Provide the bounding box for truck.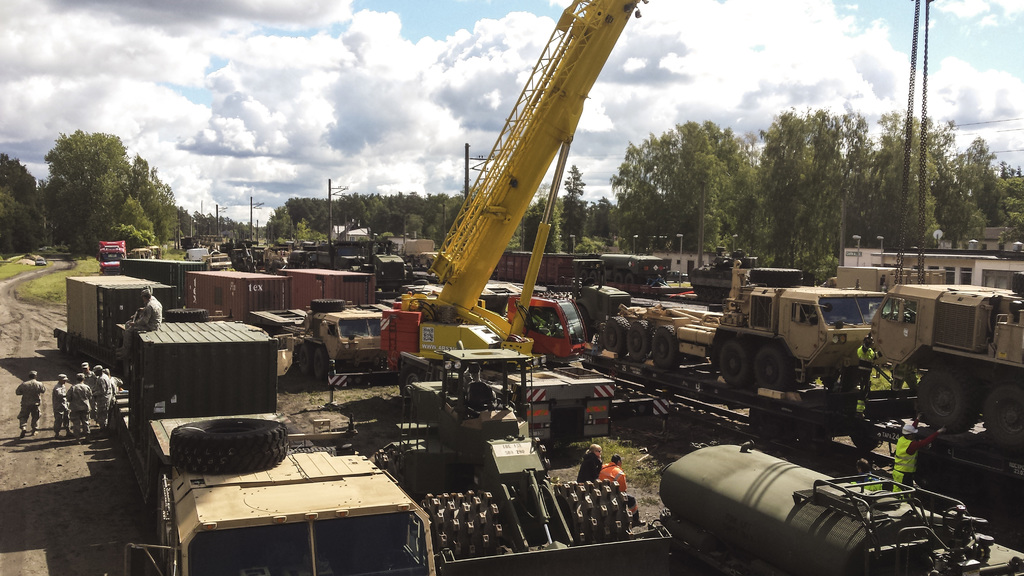
left=105, top=319, right=299, bottom=515.
